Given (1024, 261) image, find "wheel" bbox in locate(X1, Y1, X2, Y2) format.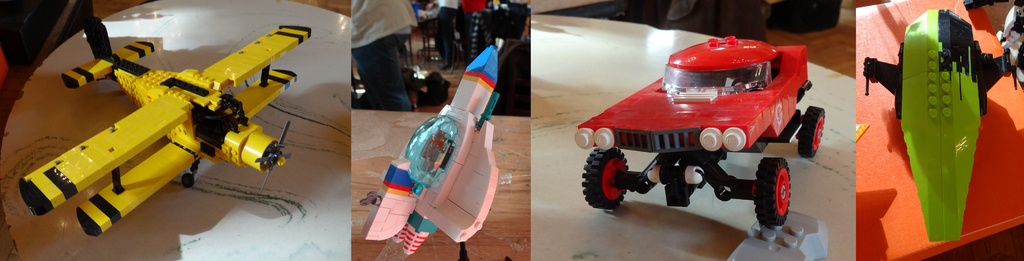
locate(799, 105, 825, 158).
